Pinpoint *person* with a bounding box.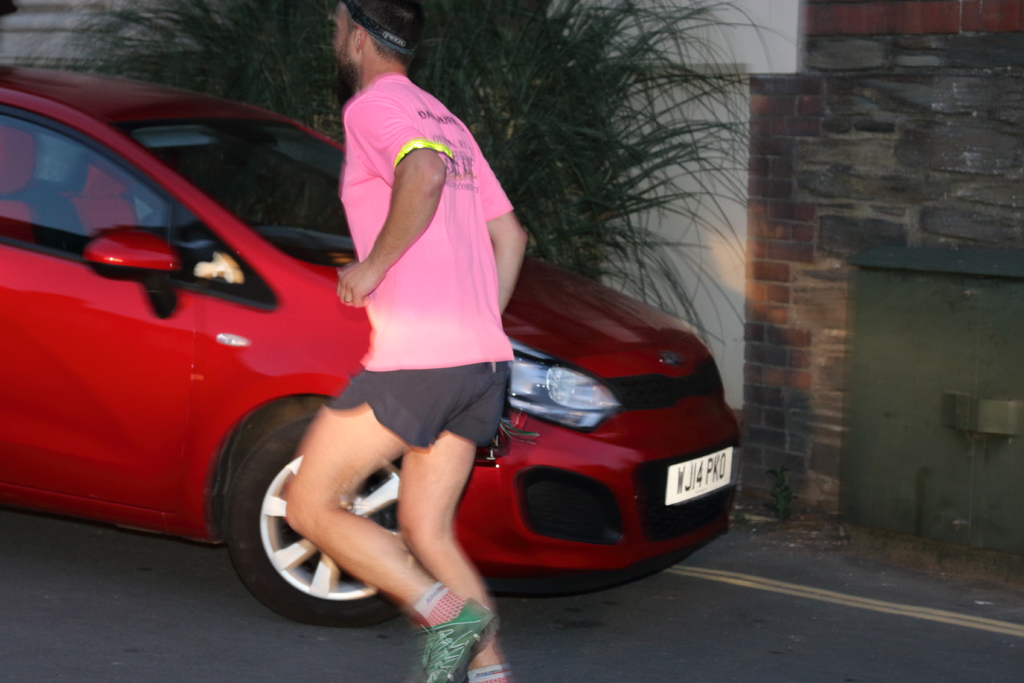
[x1=299, y1=0, x2=534, y2=607].
